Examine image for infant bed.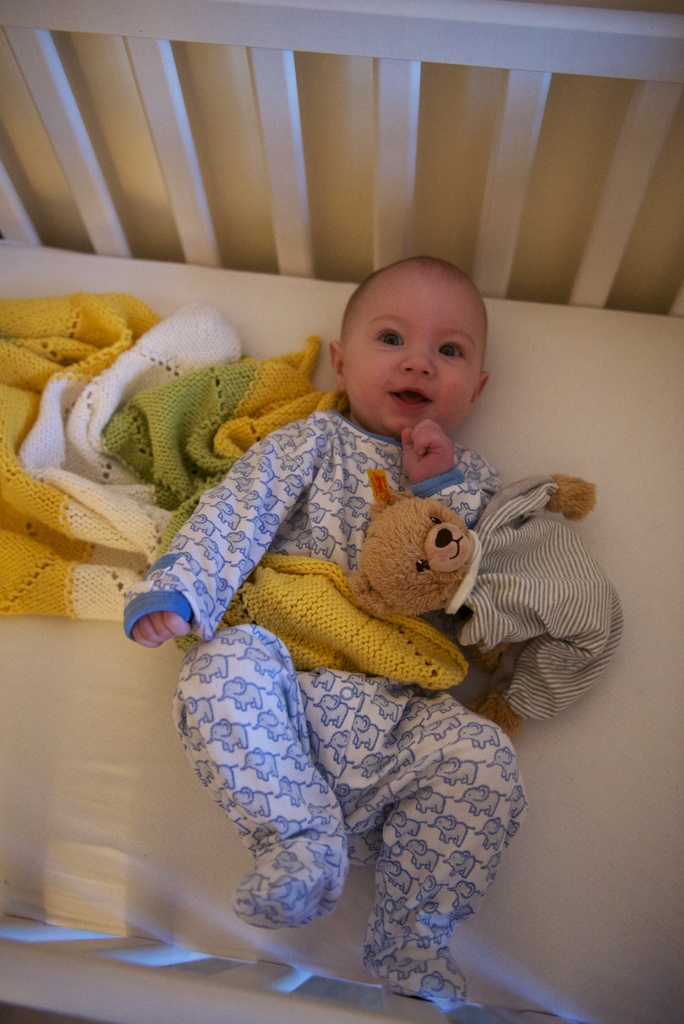
Examination result: x1=0, y1=0, x2=683, y2=1023.
